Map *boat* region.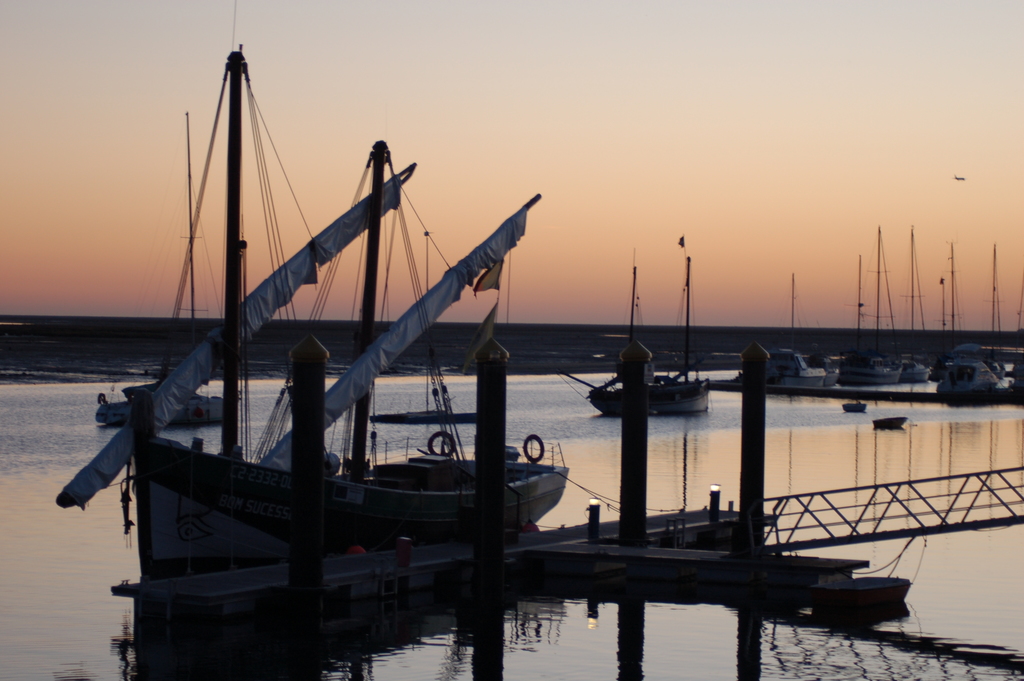
Mapped to 829,234,918,390.
